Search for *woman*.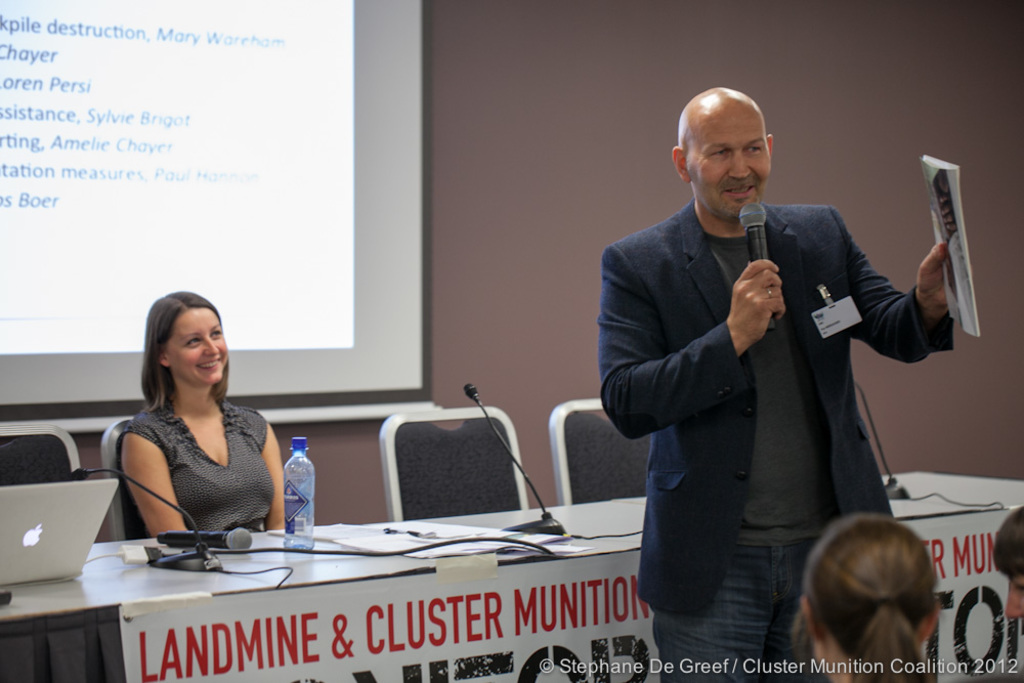
Found at region(92, 289, 288, 562).
